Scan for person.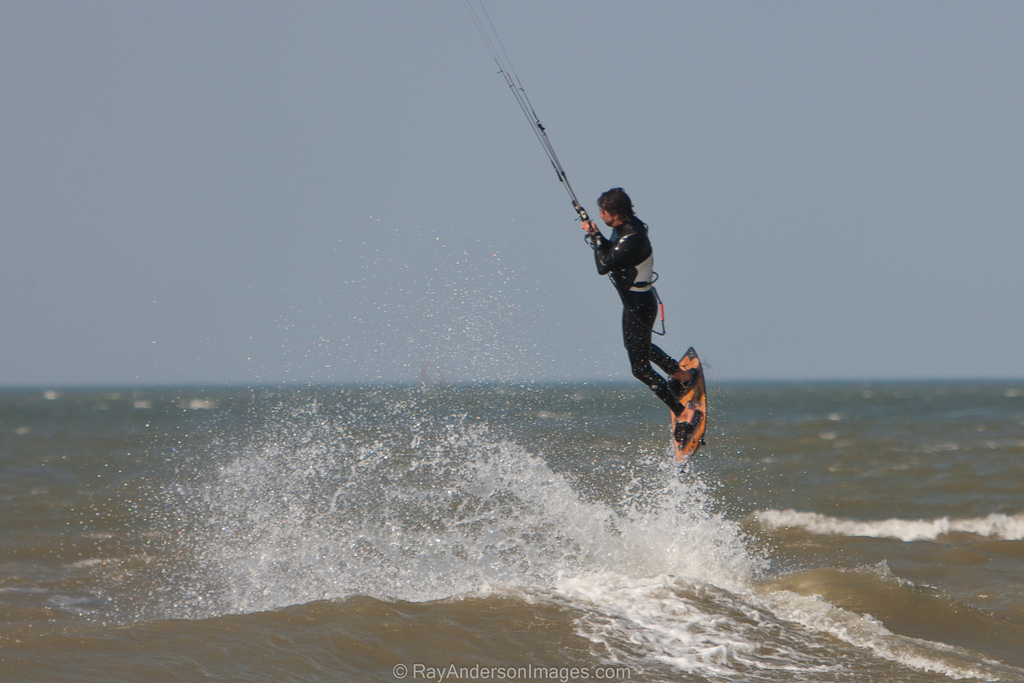
Scan result: rect(571, 157, 696, 470).
